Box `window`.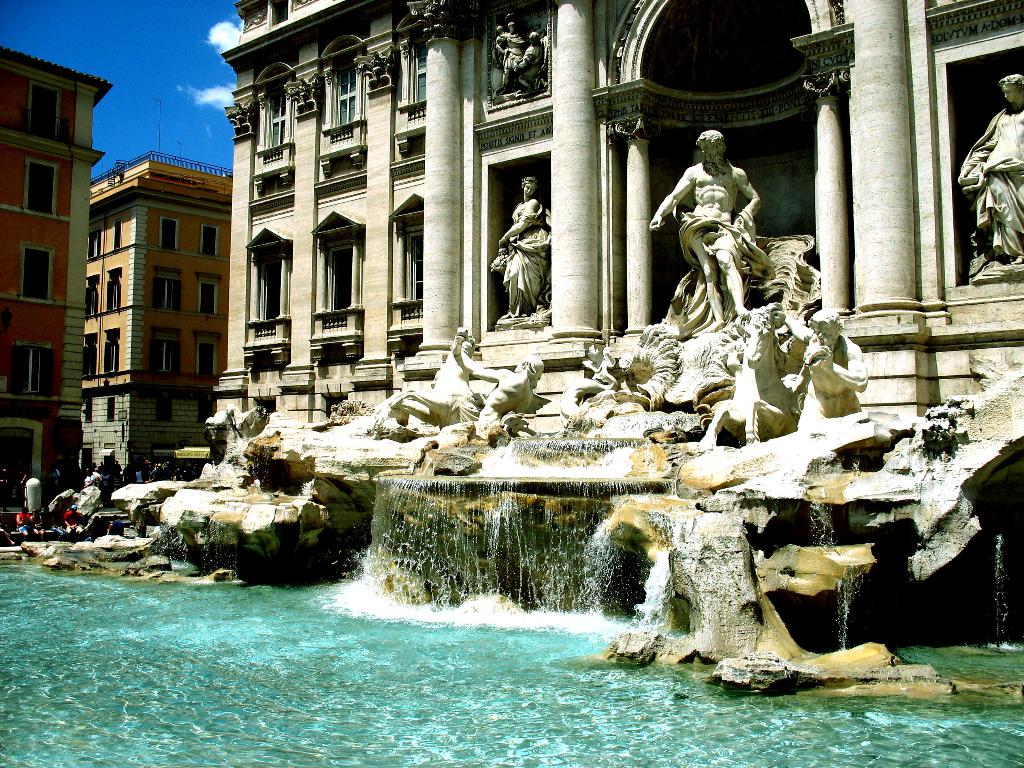
left=106, top=400, right=117, bottom=420.
